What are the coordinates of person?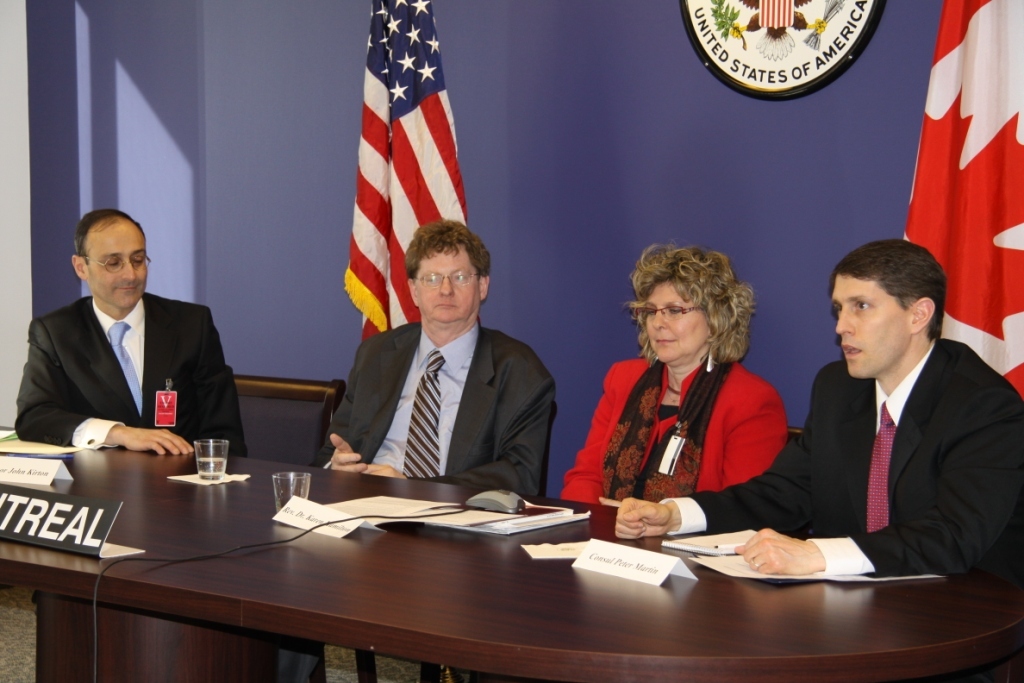
(x1=611, y1=239, x2=1023, y2=569).
